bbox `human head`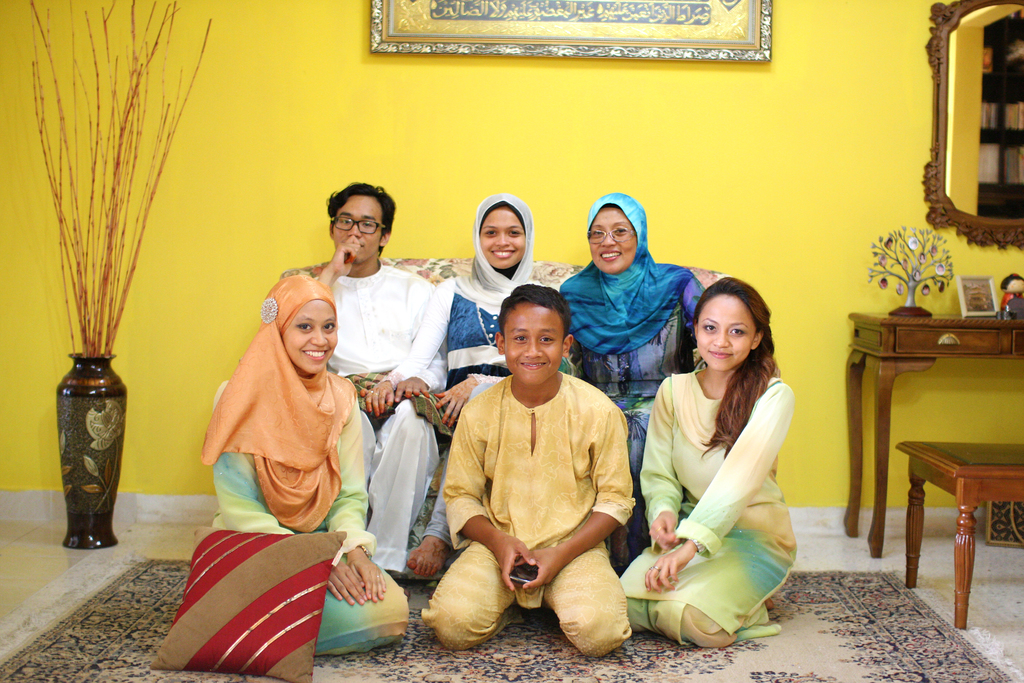
{"left": 263, "top": 273, "right": 338, "bottom": 378}
